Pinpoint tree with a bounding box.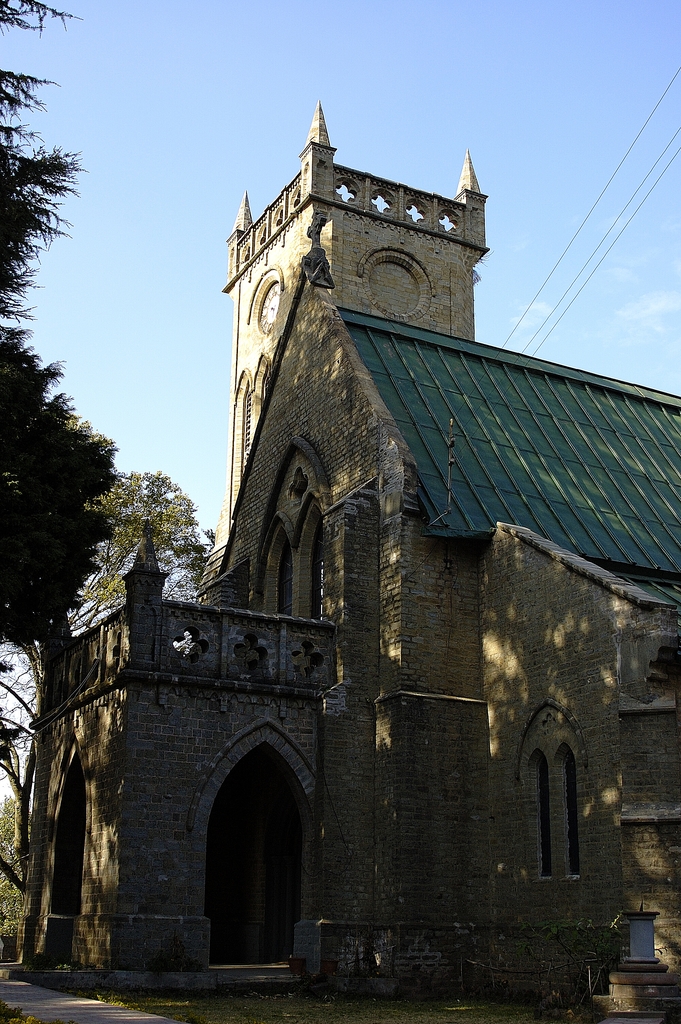
[x1=0, y1=0, x2=110, y2=657].
